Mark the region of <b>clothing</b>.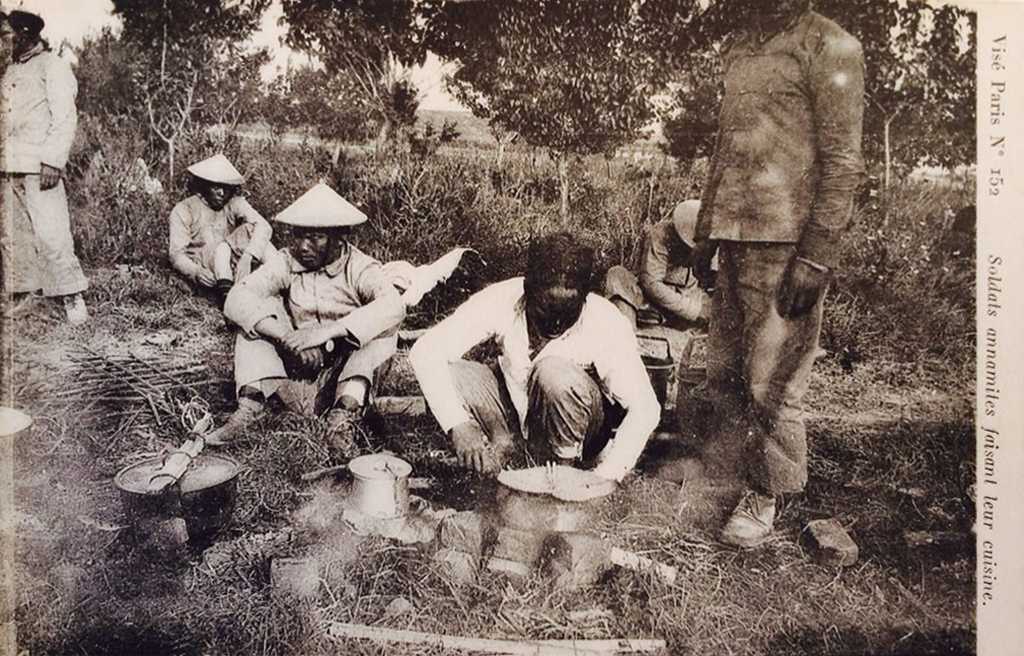
Region: <box>219,233,407,408</box>.
